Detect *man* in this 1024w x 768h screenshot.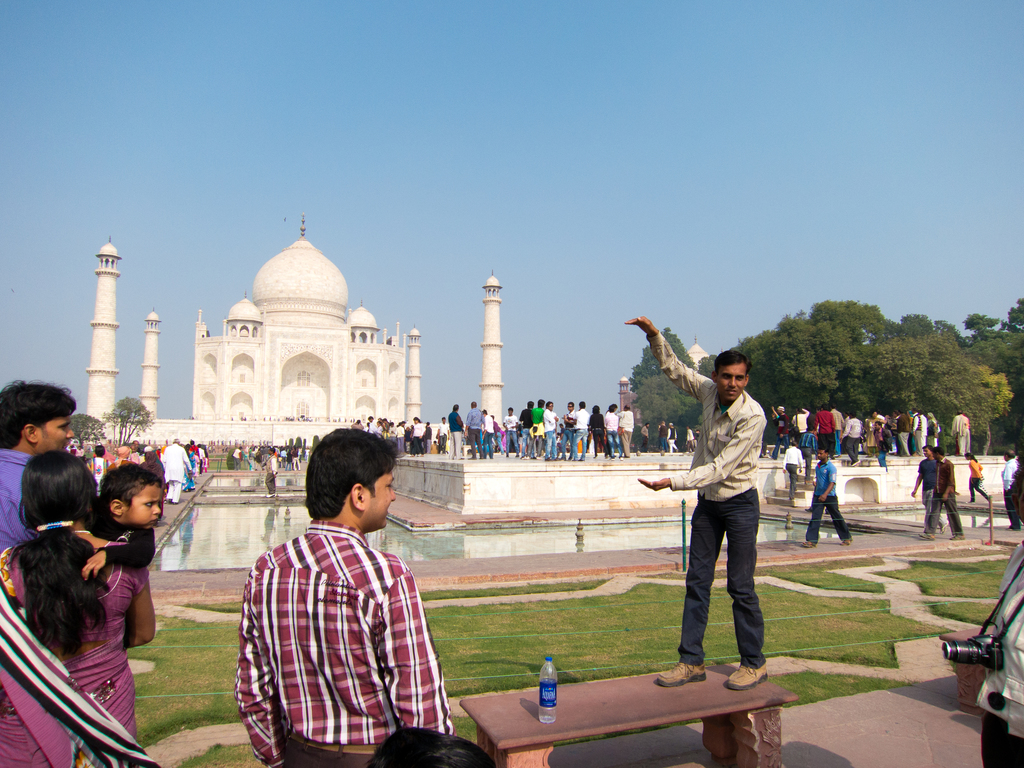
Detection: box(640, 417, 650, 454).
